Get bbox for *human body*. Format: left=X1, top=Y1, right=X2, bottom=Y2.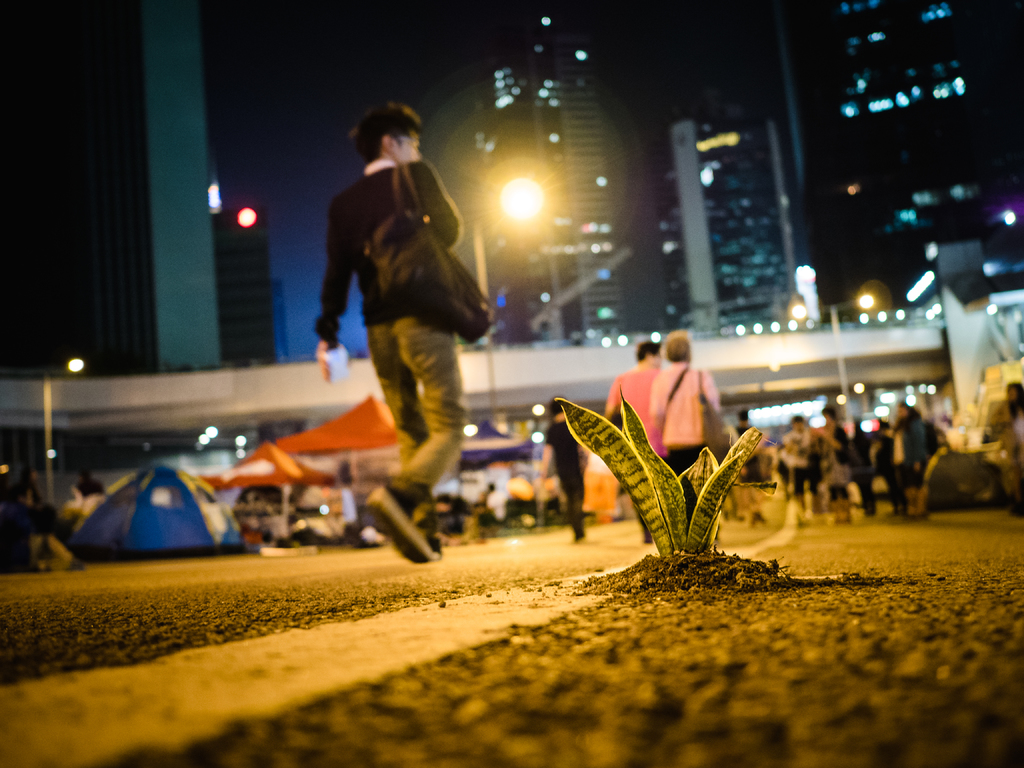
left=886, top=396, right=922, bottom=523.
